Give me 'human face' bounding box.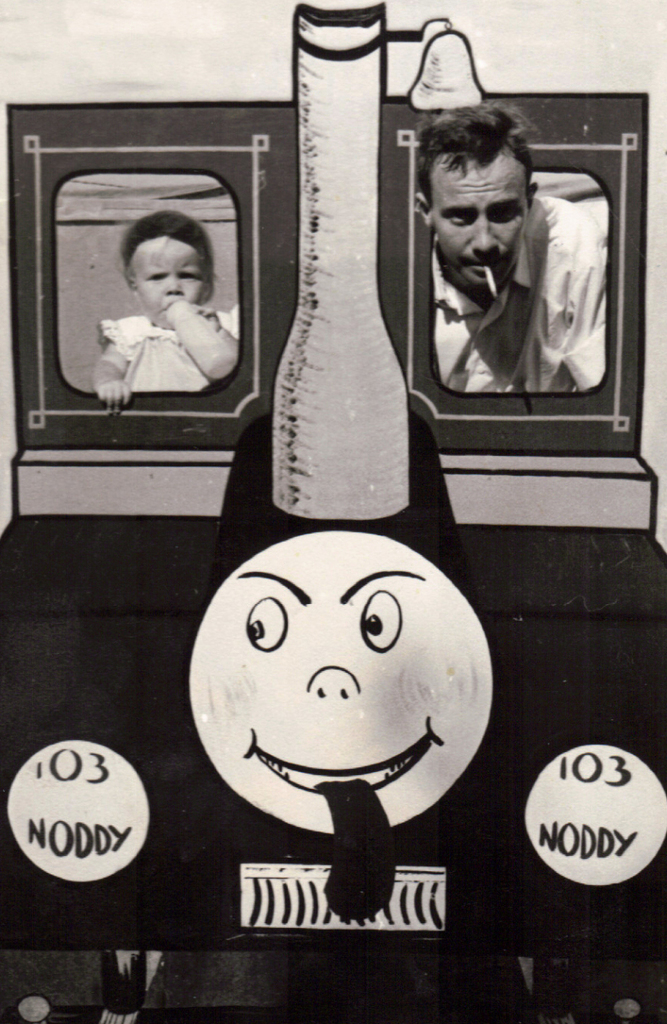
select_region(429, 146, 532, 307).
